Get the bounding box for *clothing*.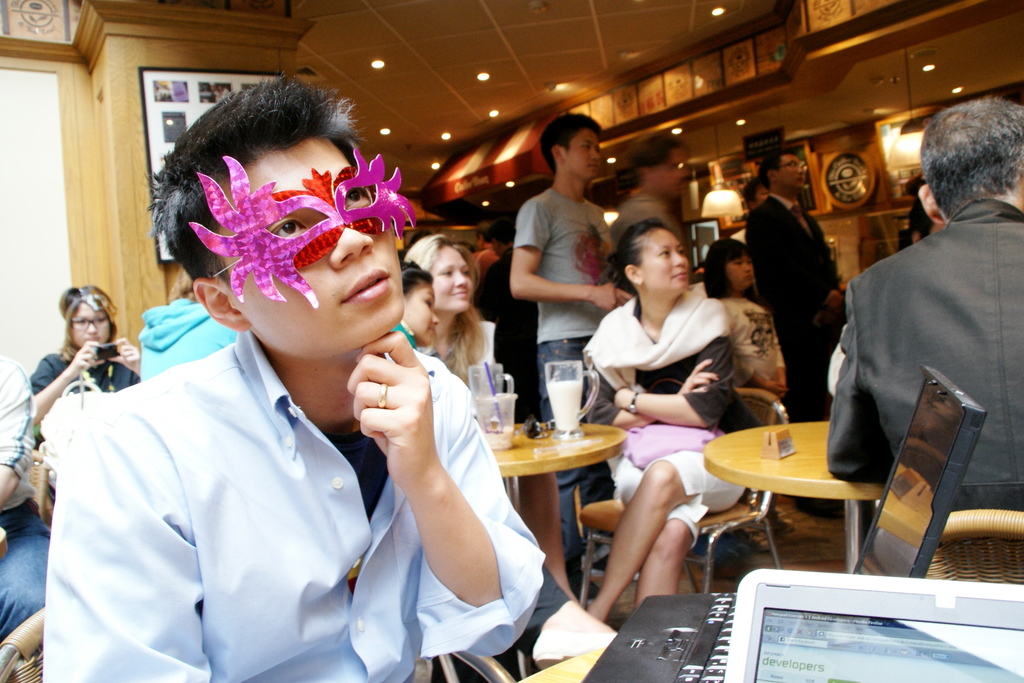
detection(824, 199, 1023, 521).
